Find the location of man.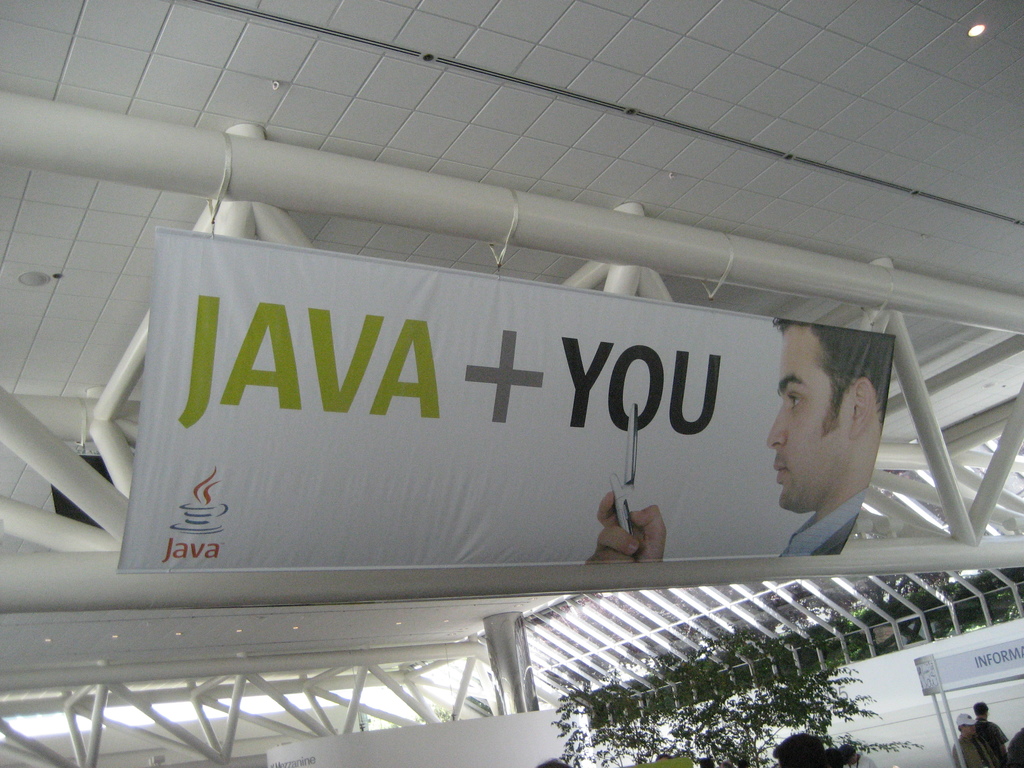
Location: x1=973, y1=704, x2=1005, y2=767.
